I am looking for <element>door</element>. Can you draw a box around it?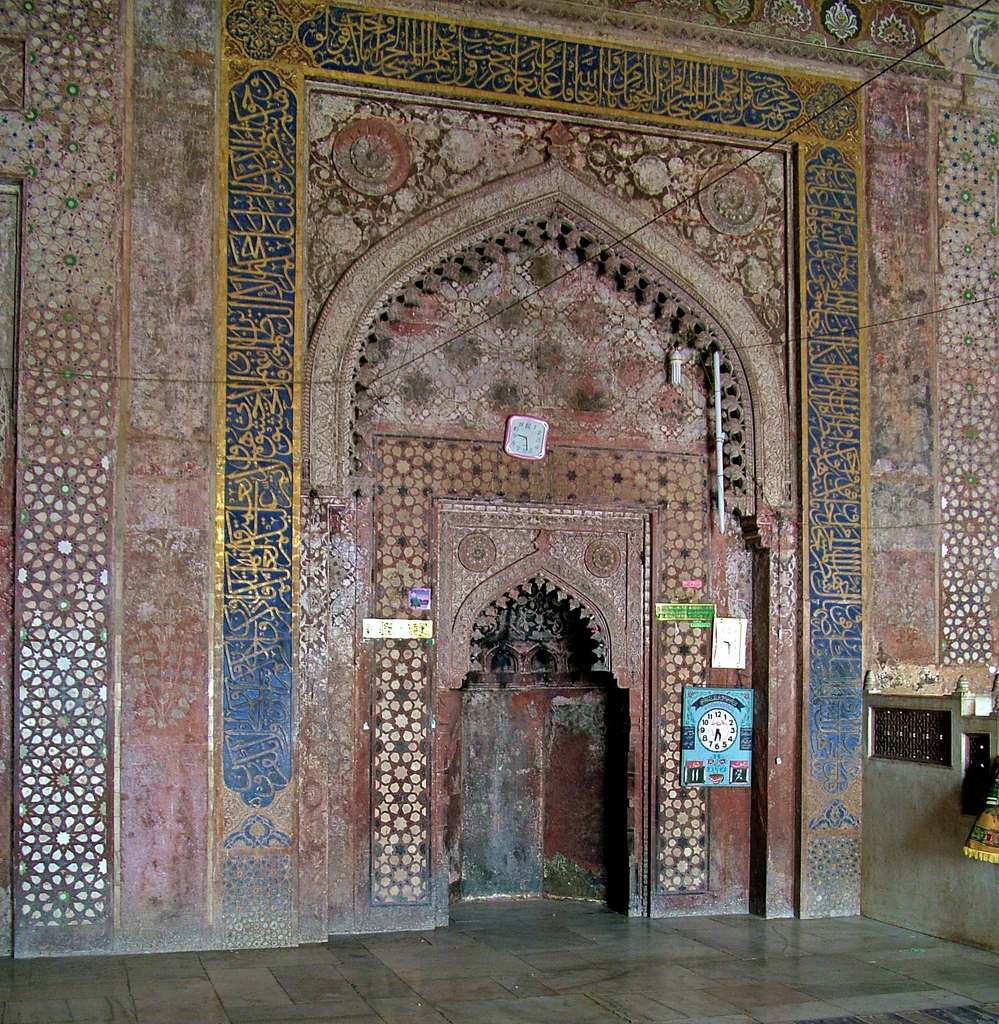
Sure, the bounding box is detection(451, 538, 632, 922).
